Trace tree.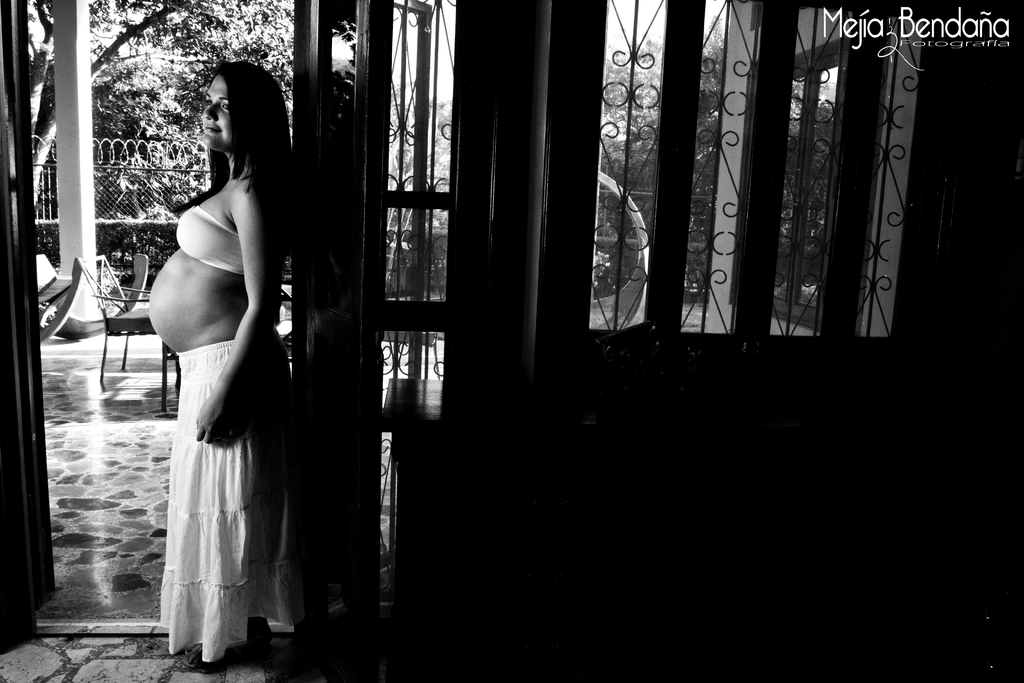
Traced to (x1=28, y1=2, x2=296, y2=218).
